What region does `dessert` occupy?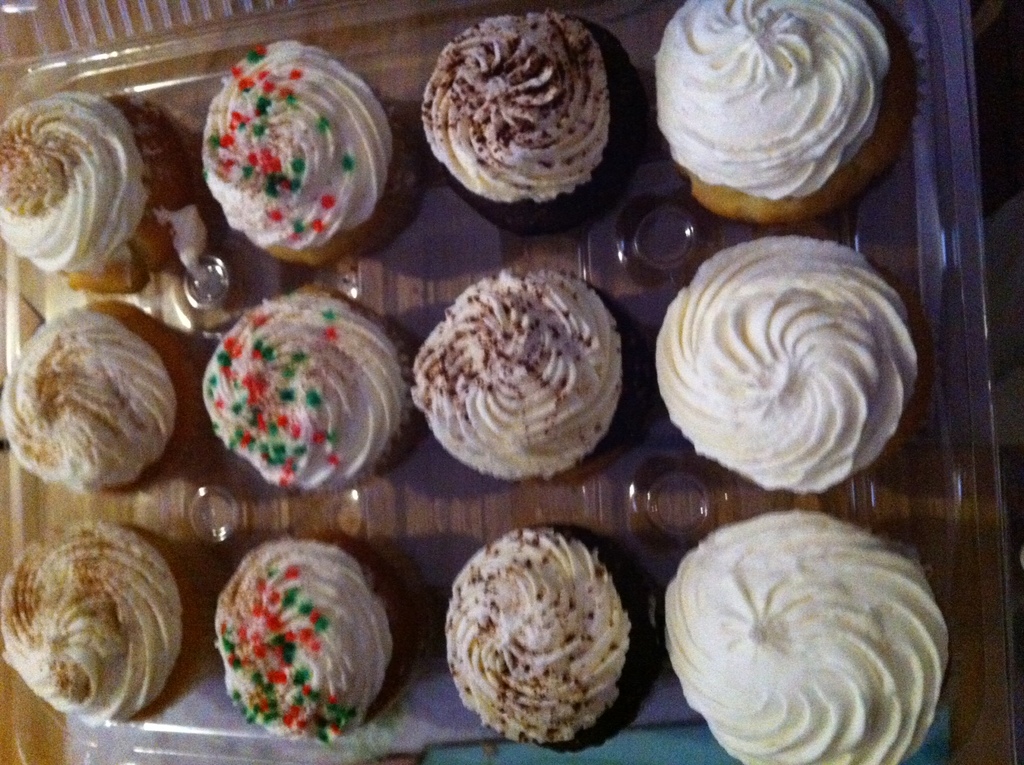
l=9, t=298, r=224, b=494.
